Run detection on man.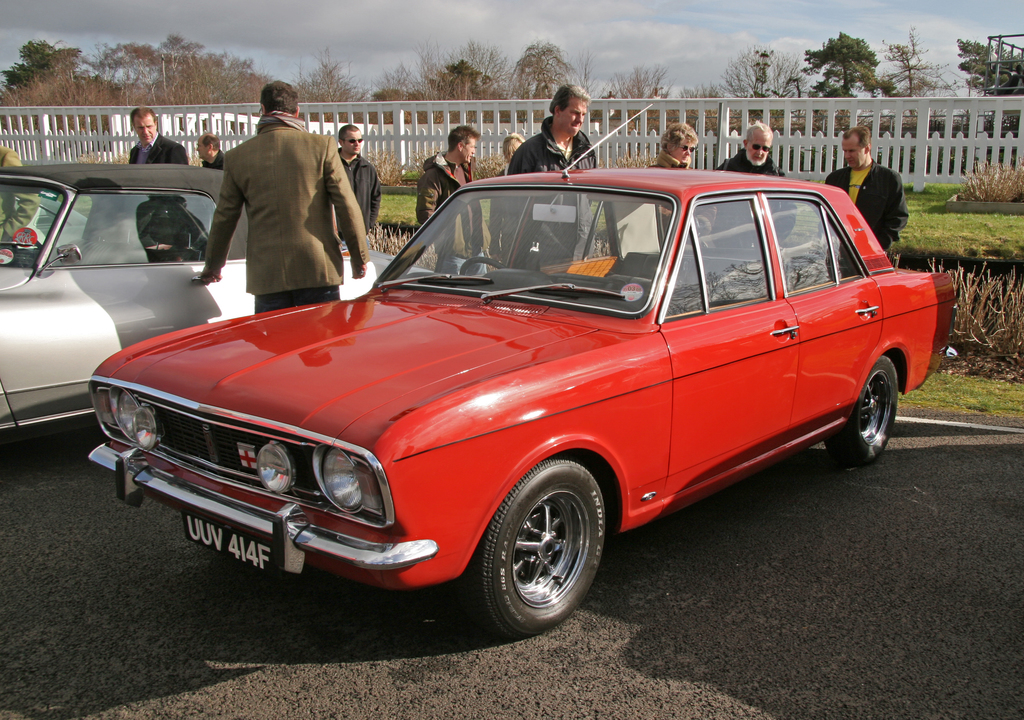
Result: 714 123 797 253.
